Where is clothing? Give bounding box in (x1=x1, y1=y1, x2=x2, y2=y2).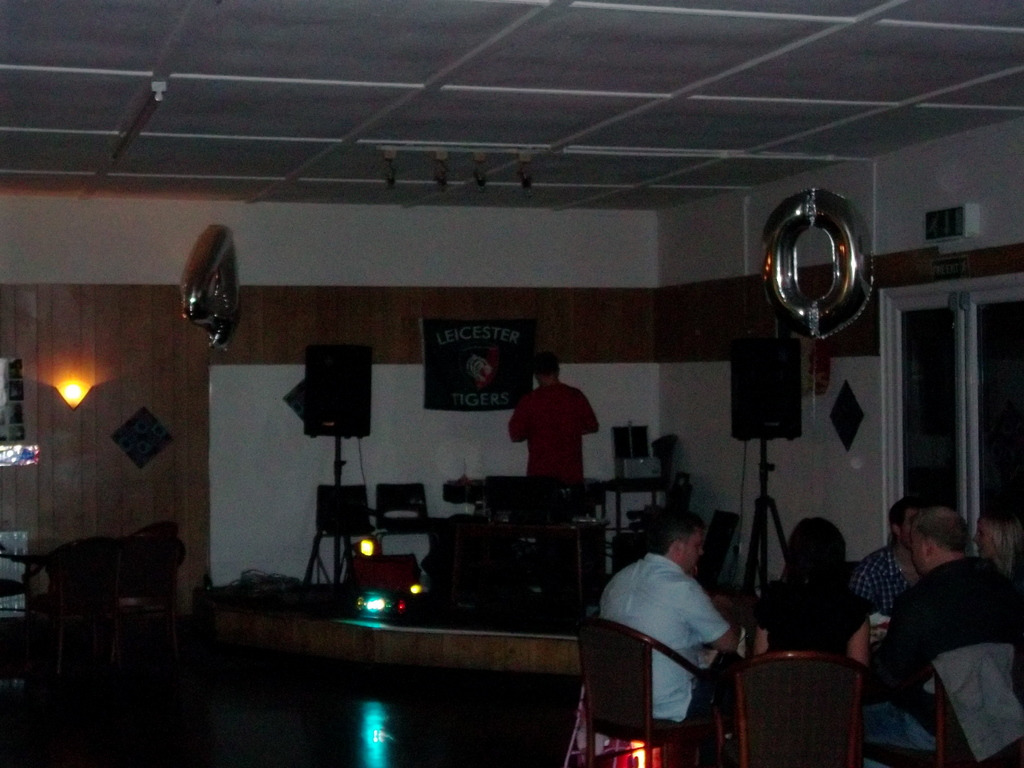
(x1=514, y1=378, x2=605, y2=489).
